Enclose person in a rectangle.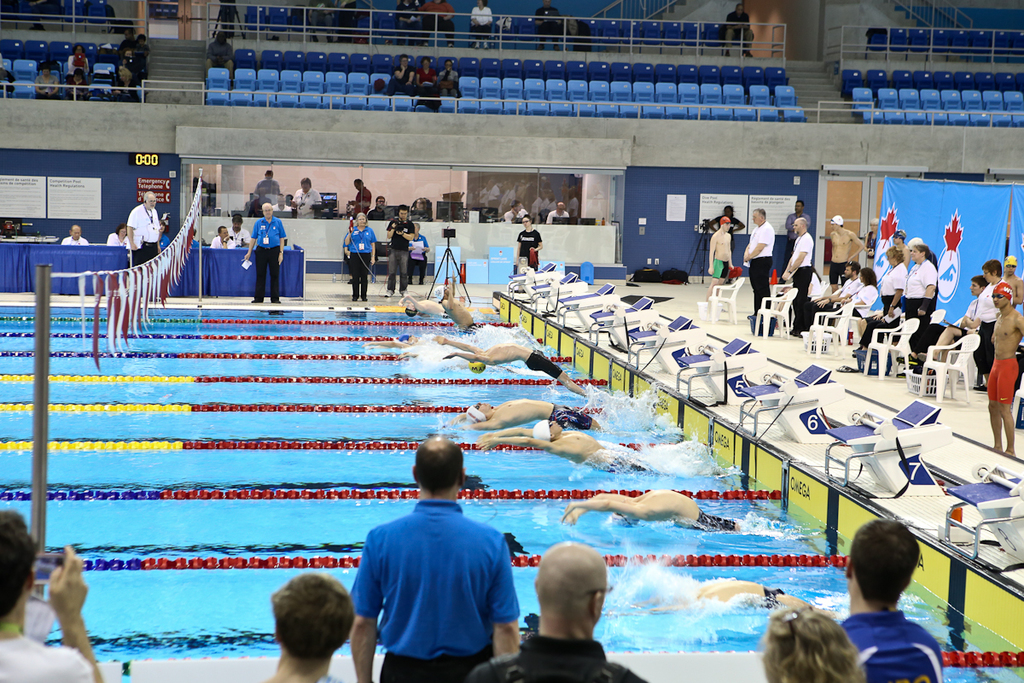
bbox(113, 227, 125, 242).
